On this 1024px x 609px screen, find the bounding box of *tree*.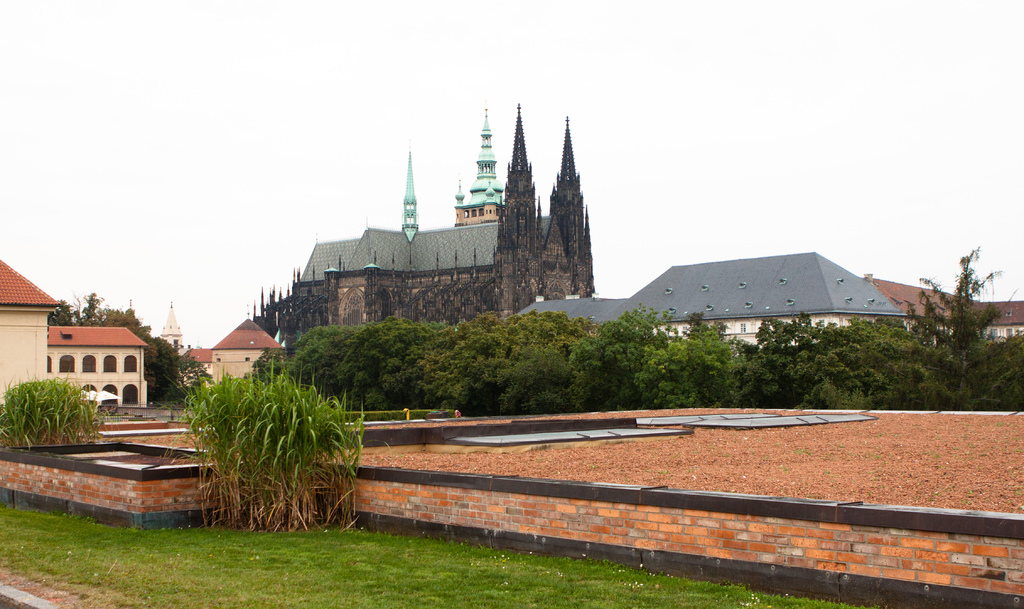
Bounding box: 247, 315, 444, 410.
